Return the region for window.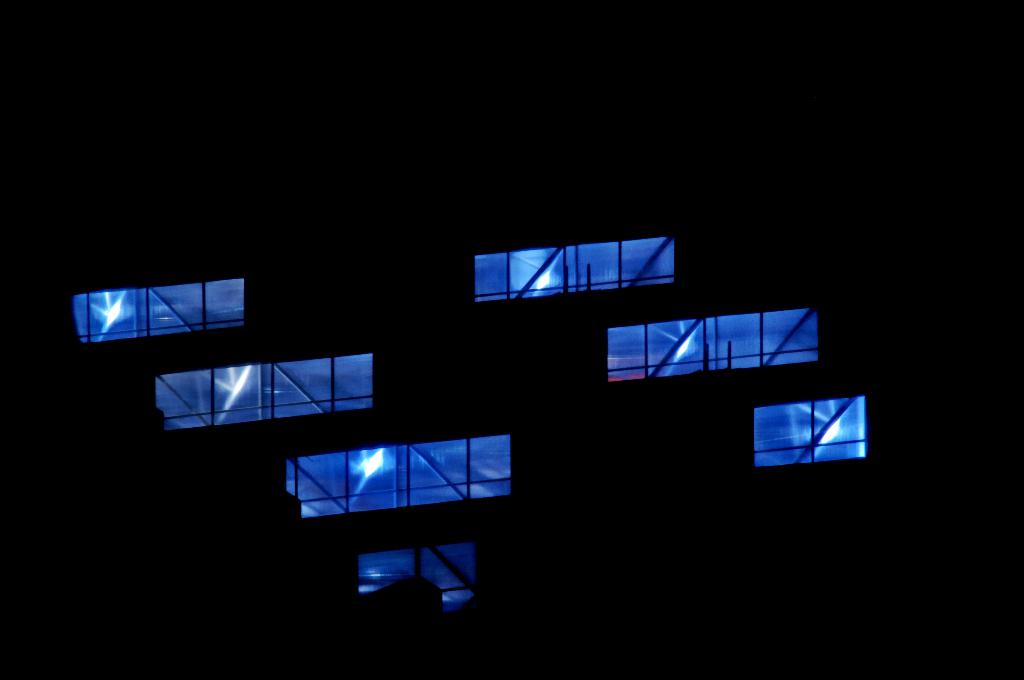
(left=348, top=538, right=473, bottom=617).
